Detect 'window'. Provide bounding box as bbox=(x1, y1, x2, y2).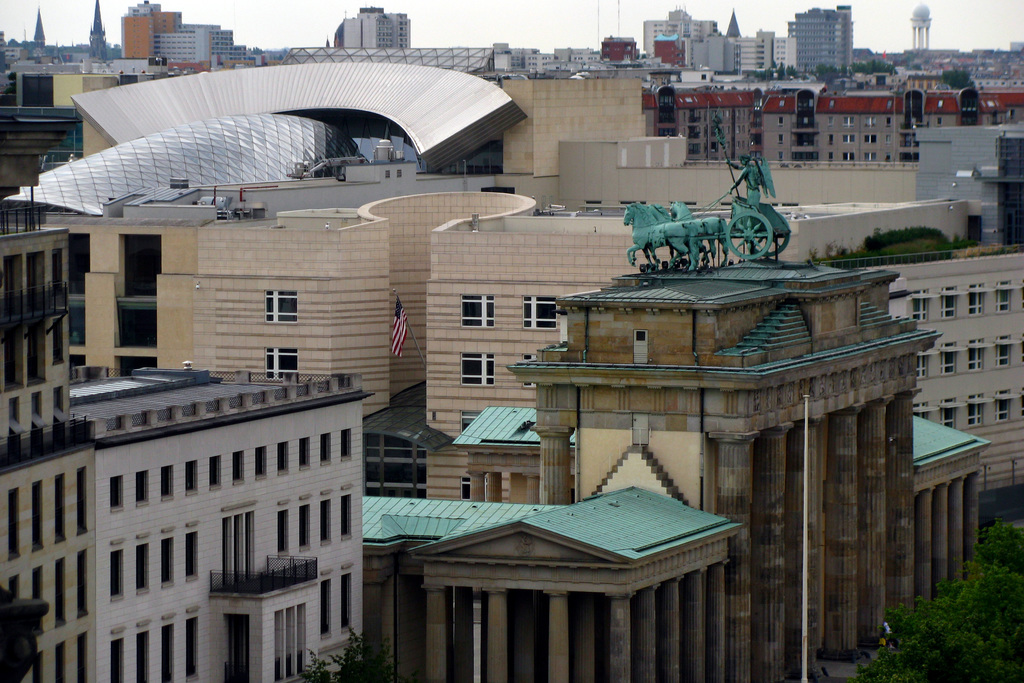
bbox=(320, 502, 332, 543).
